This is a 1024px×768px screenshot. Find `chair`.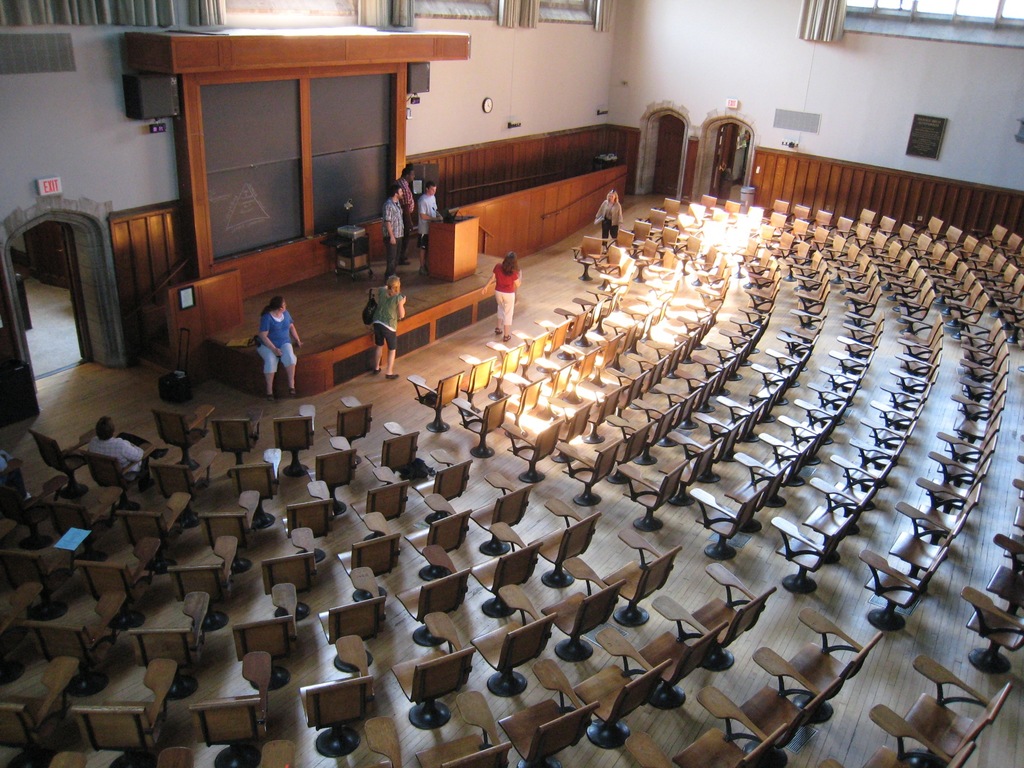
Bounding box: <box>805,381,860,428</box>.
